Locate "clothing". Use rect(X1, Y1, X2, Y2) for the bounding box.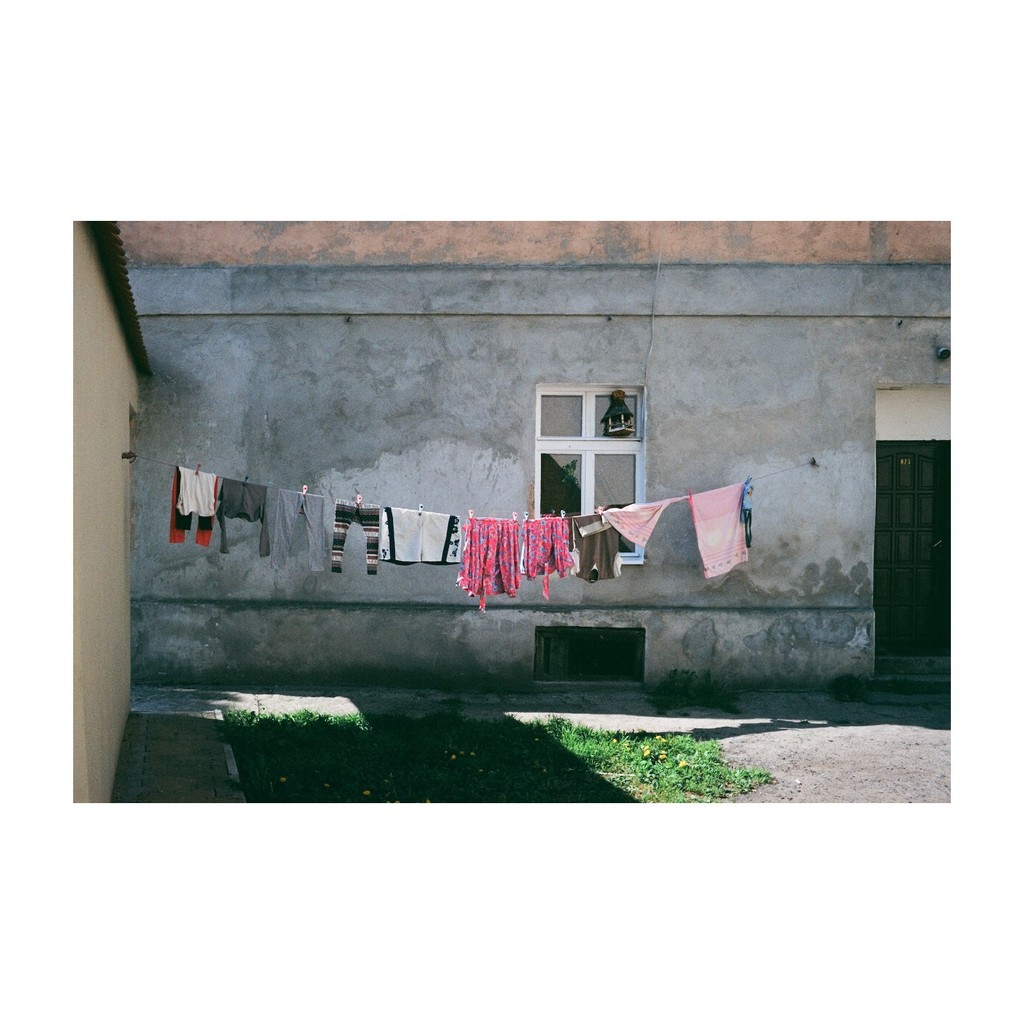
rect(366, 505, 464, 575).
